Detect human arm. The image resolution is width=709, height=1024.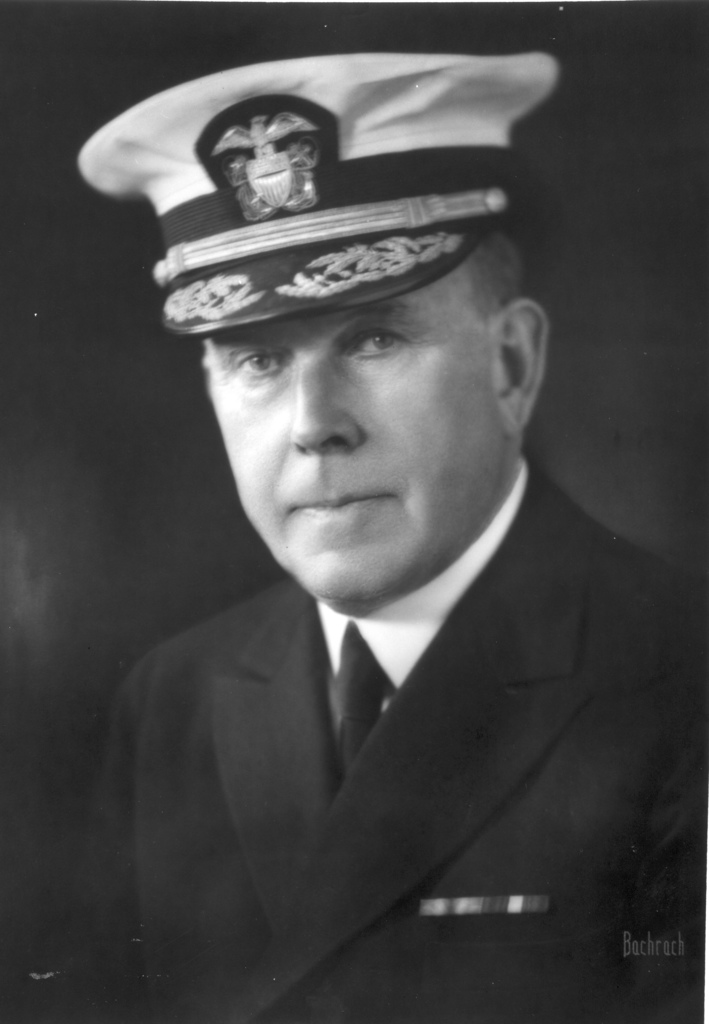
[left=8, top=671, right=180, bottom=1023].
